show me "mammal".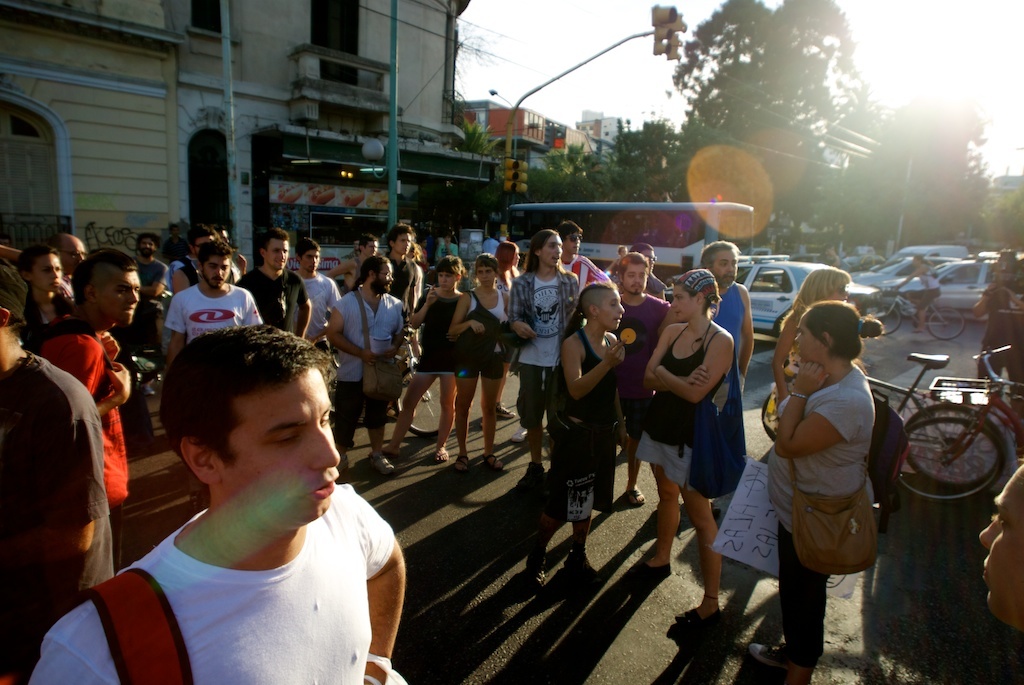
"mammal" is here: Rect(889, 252, 940, 330).
